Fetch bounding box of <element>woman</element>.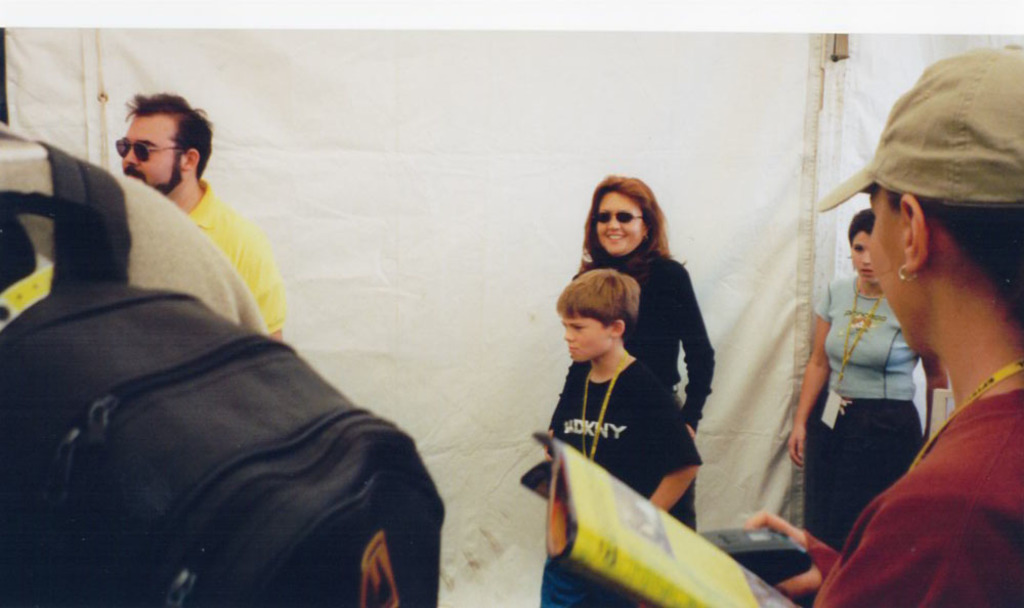
Bbox: l=740, t=44, r=1023, b=607.
